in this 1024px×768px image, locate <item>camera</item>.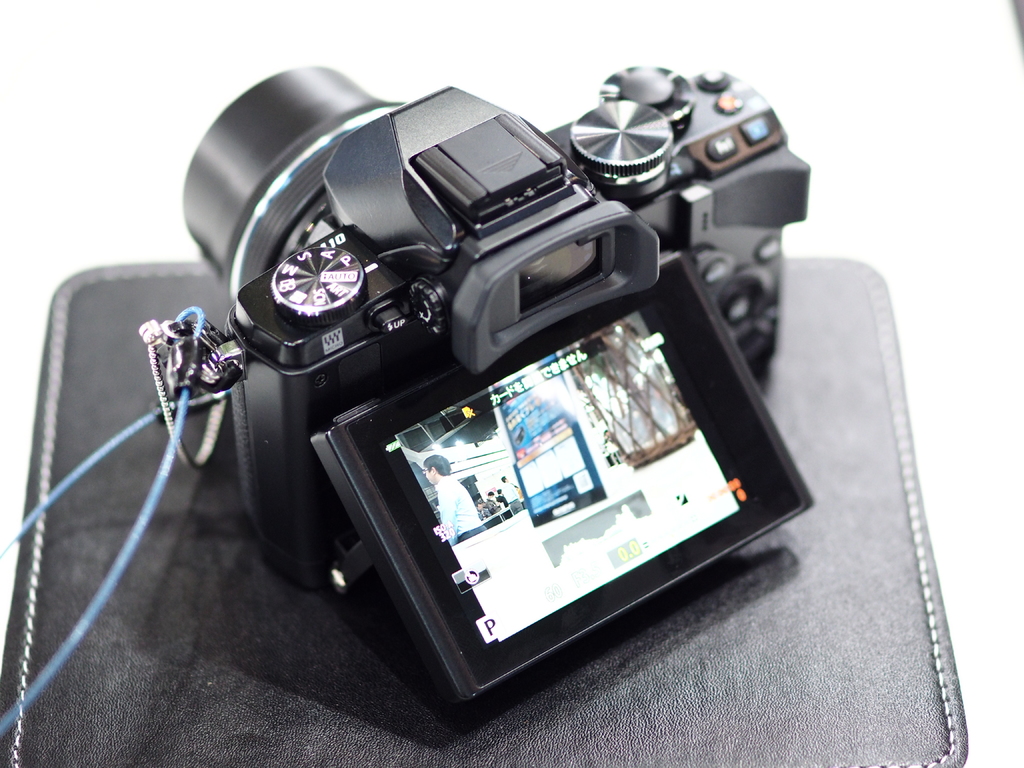
Bounding box: l=184, t=63, r=815, b=710.
